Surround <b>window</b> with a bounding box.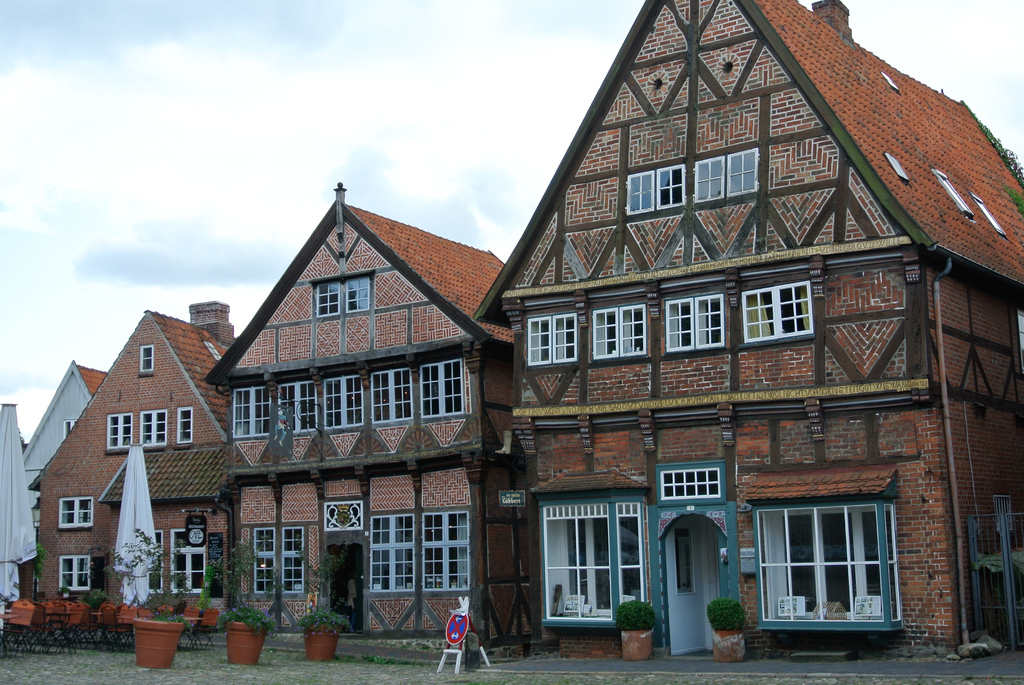
BBox(139, 343, 156, 374).
